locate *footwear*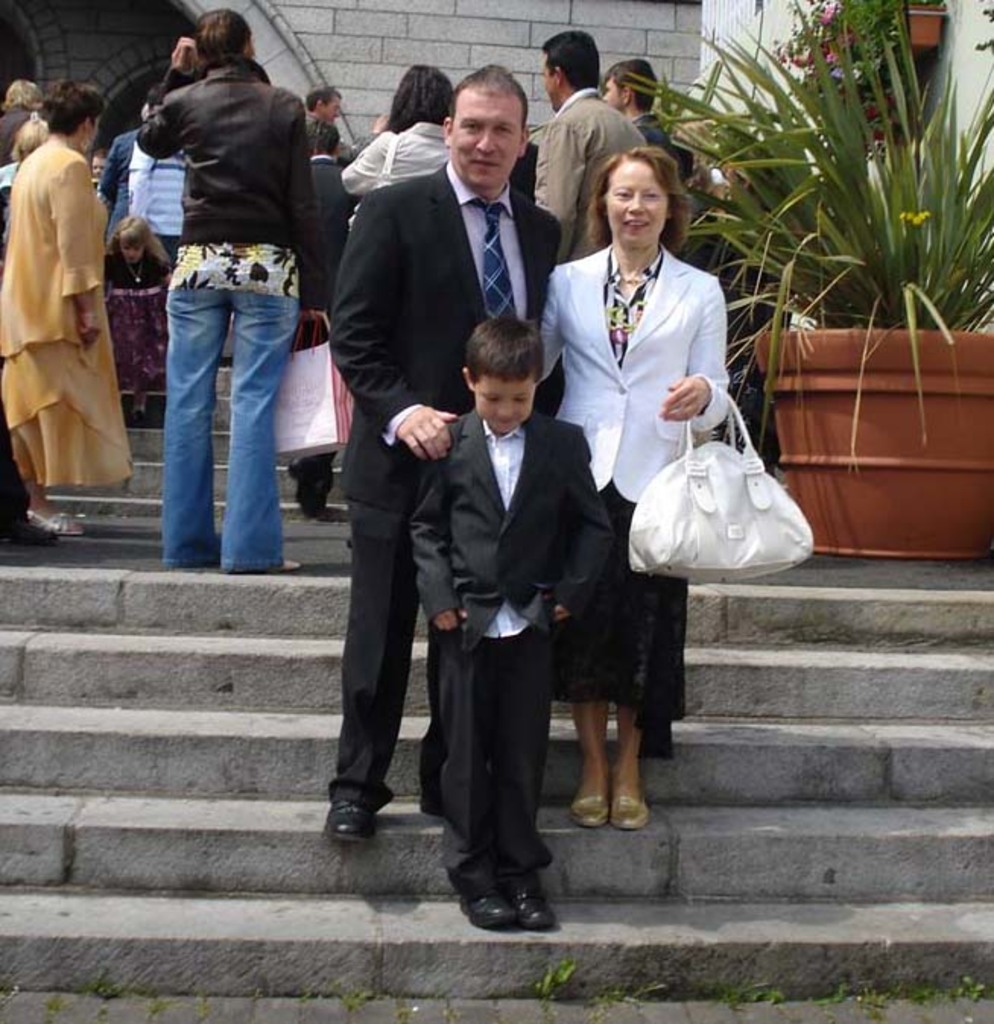
<region>131, 403, 149, 424</region>
